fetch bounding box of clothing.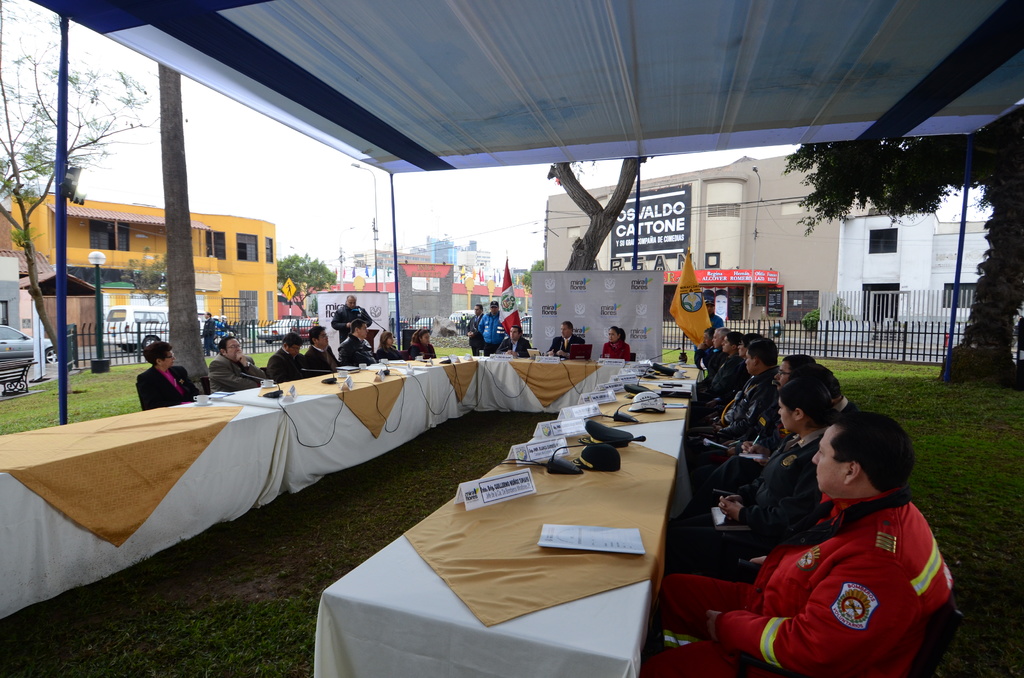
Bbox: bbox=[707, 308, 723, 329].
